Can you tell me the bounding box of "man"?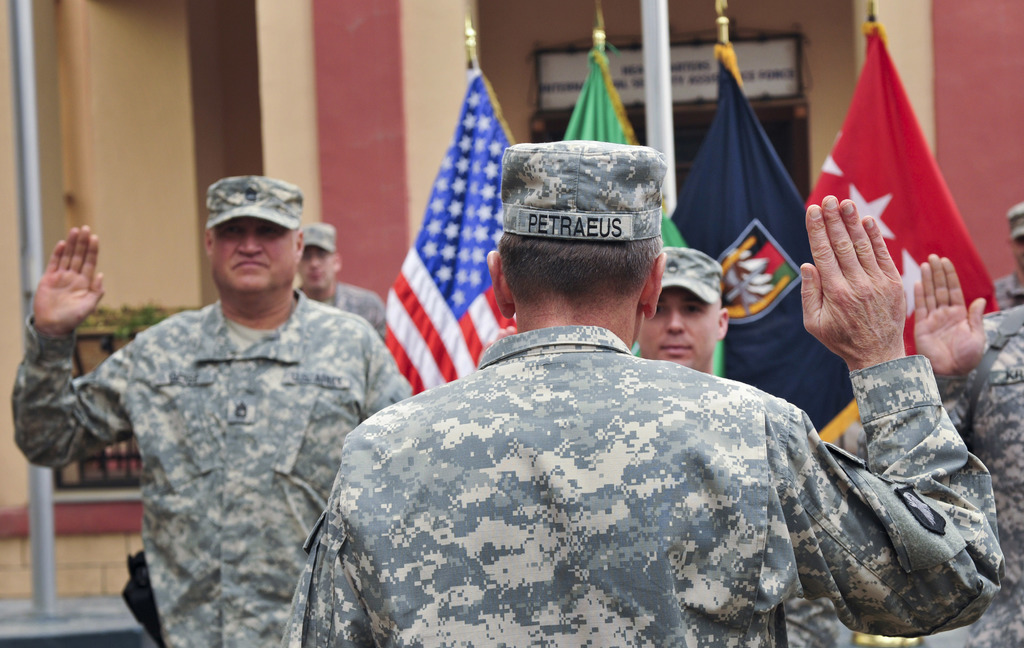
636, 249, 729, 374.
